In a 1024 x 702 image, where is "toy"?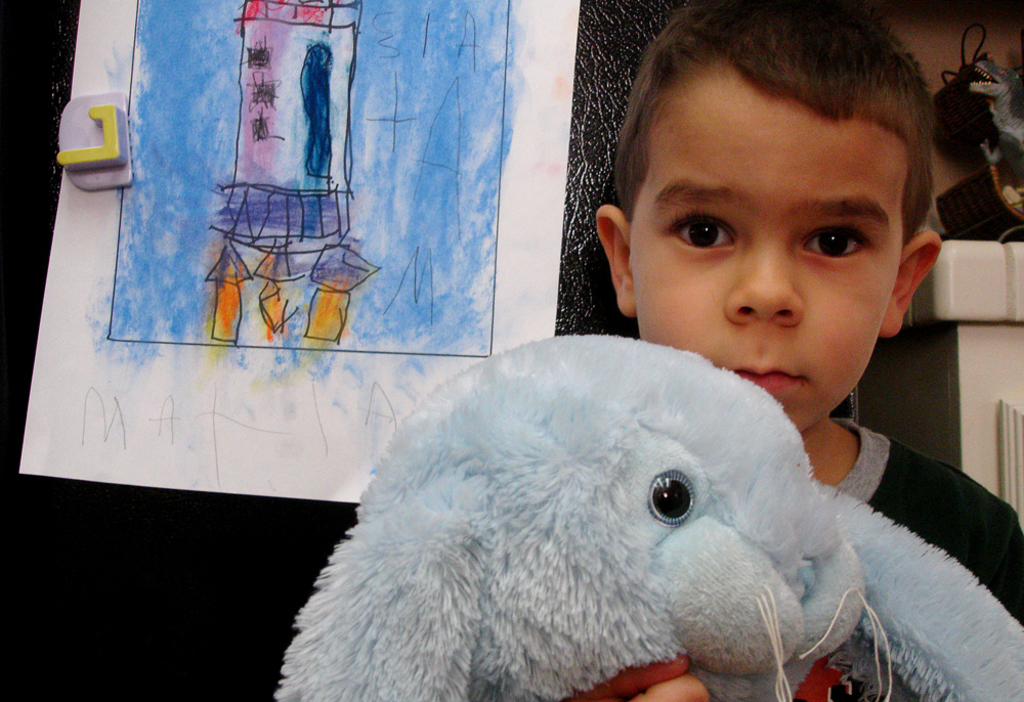
[left=269, top=327, right=1023, bottom=701].
